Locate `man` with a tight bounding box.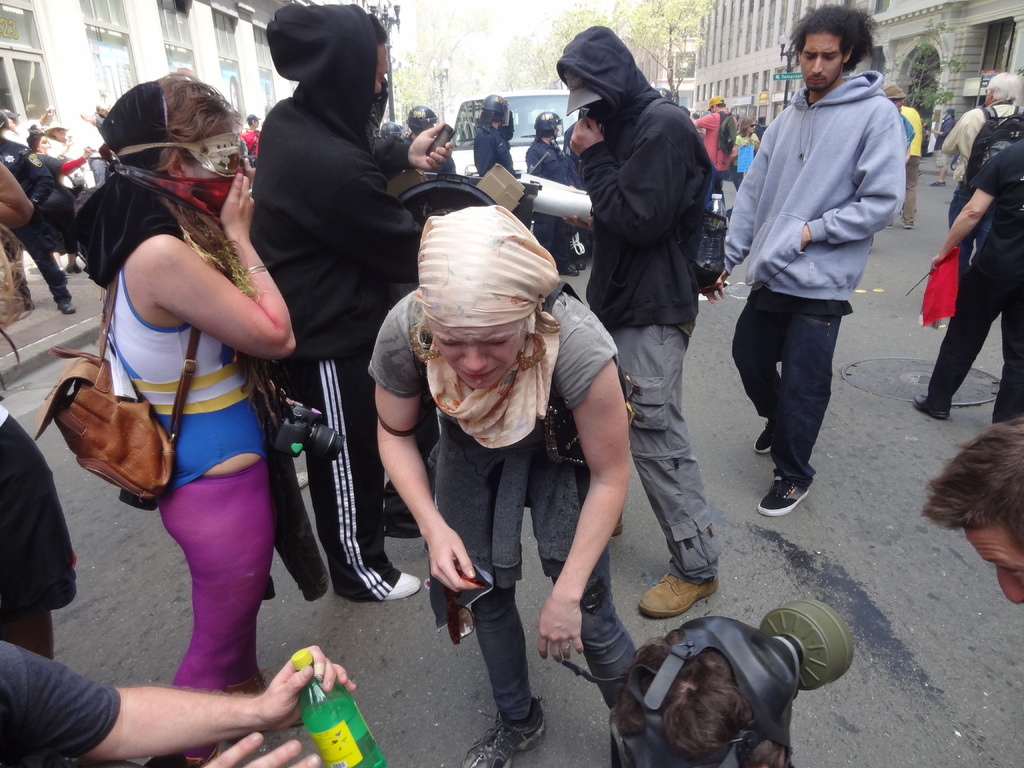
box(938, 67, 1023, 232).
